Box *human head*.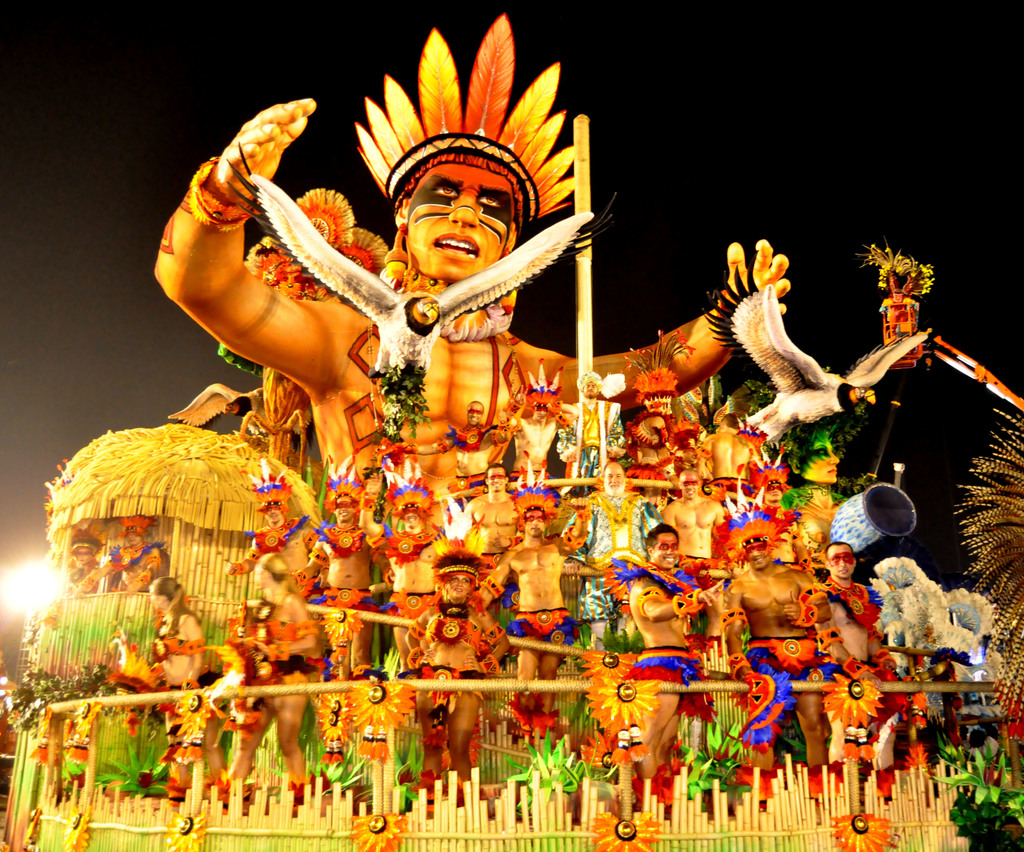
BBox(462, 401, 483, 429).
